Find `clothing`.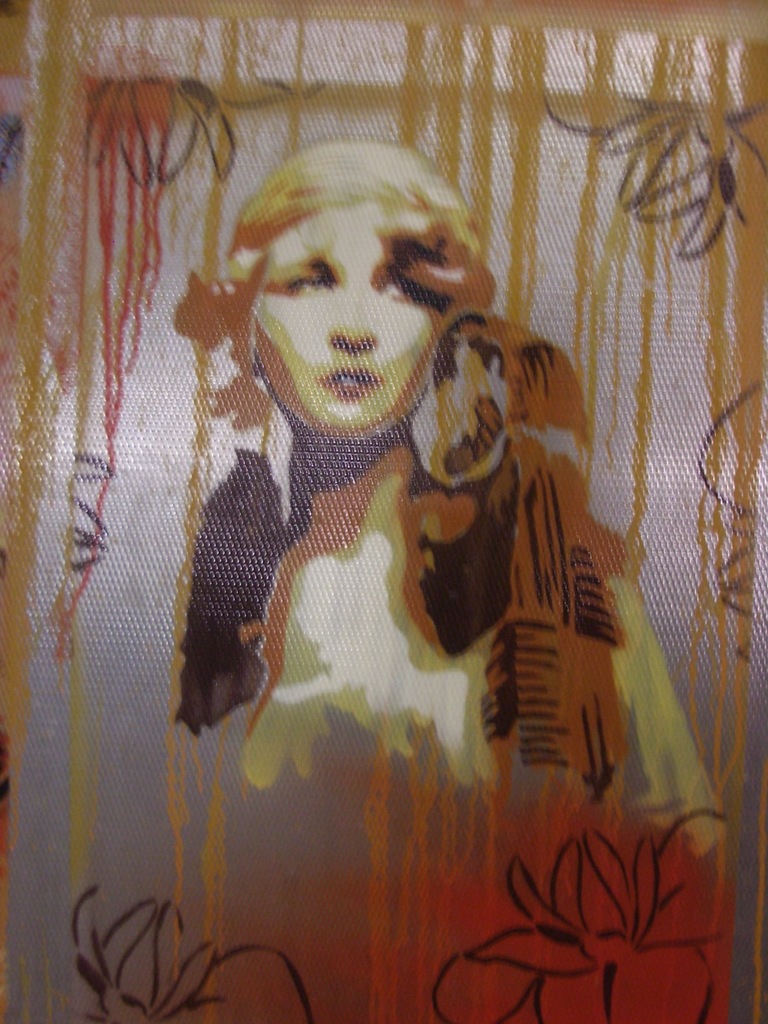
box=[234, 447, 728, 842].
